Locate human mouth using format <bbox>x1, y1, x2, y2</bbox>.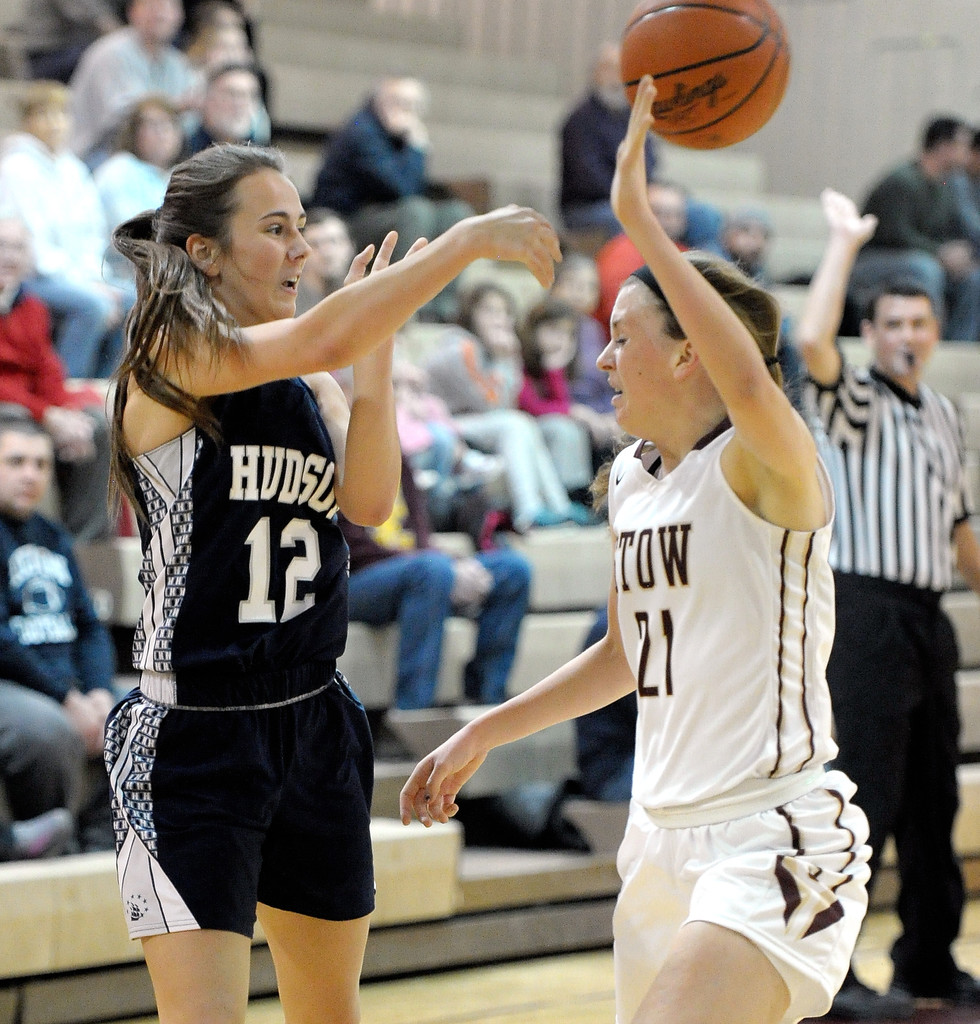
<bbox>284, 274, 298, 293</bbox>.
